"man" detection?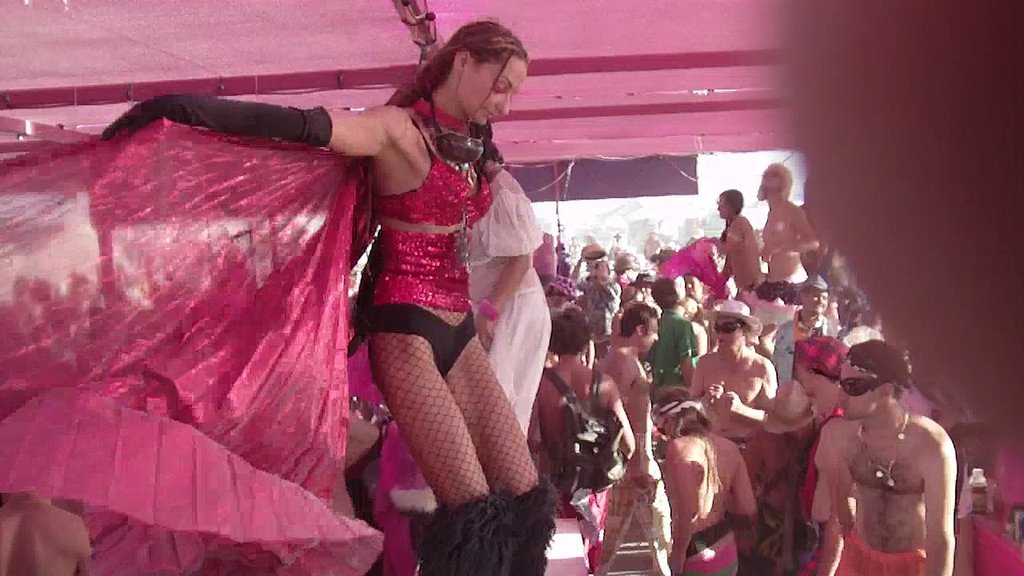
bbox=[0, 495, 105, 575]
